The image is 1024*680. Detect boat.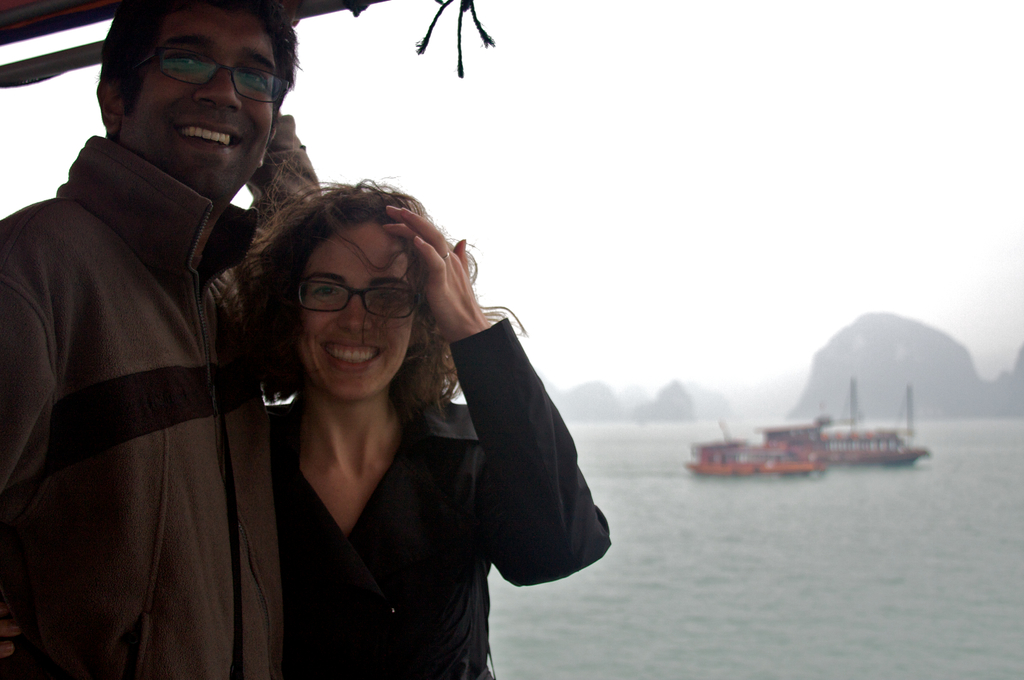
Detection: {"x1": 754, "y1": 380, "x2": 931, "y2": 468}.
